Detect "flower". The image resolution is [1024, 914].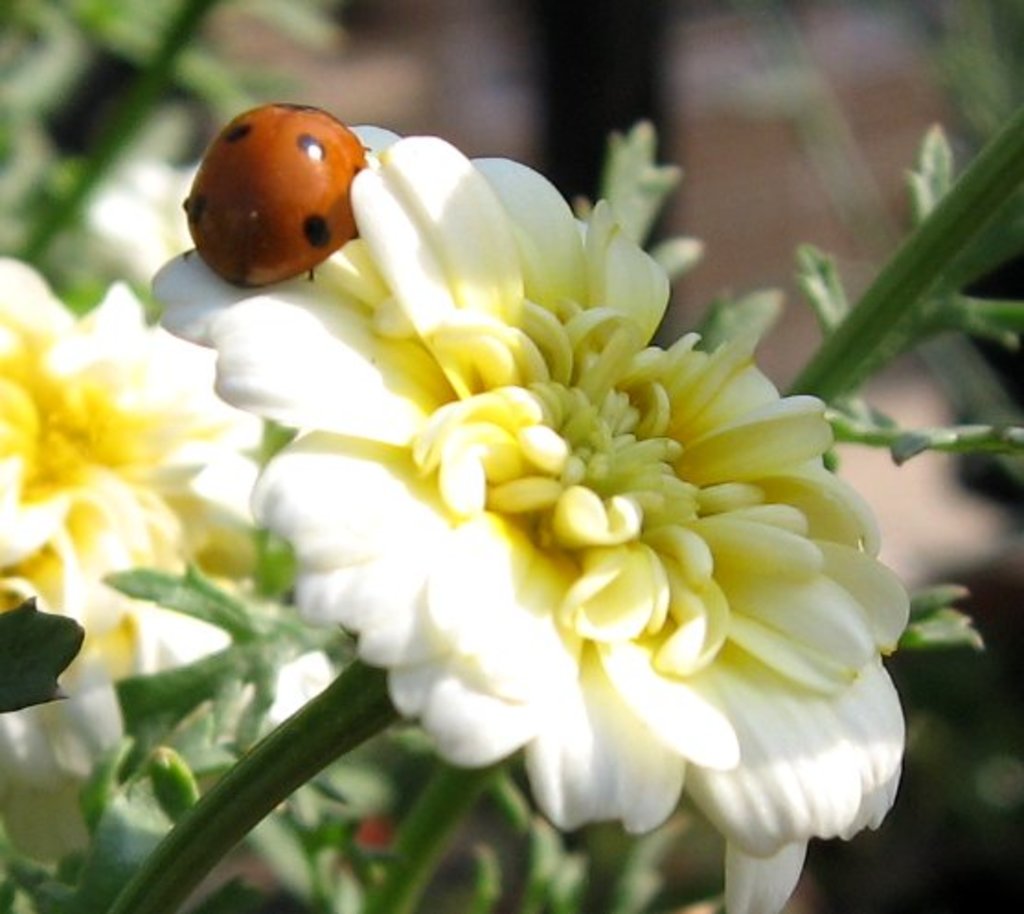
[0,254,221,680].
